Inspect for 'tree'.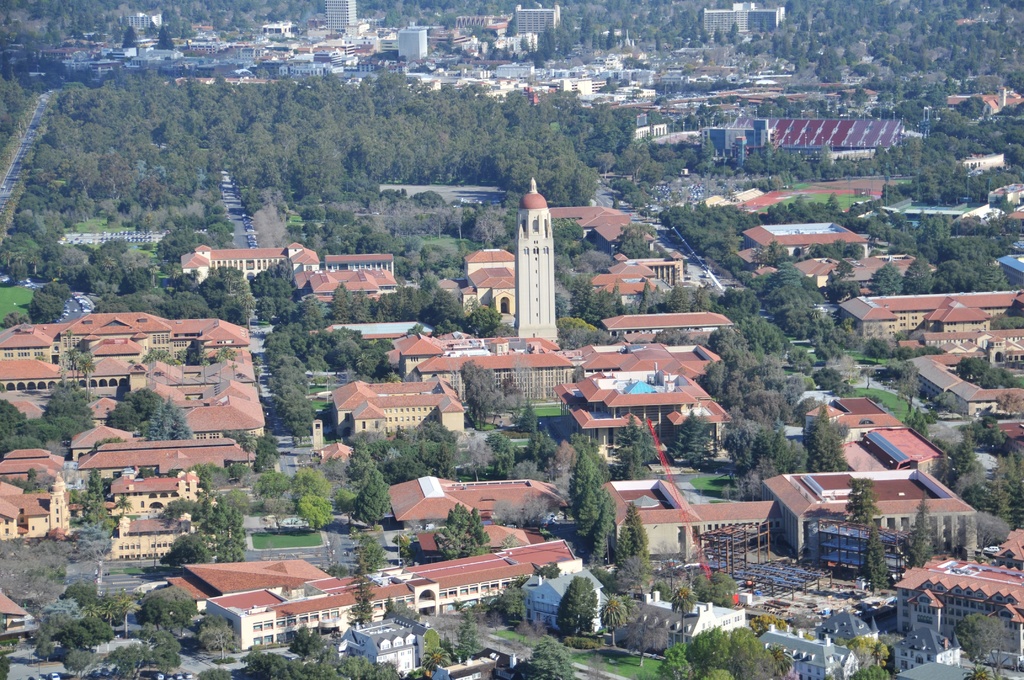
Inspection: [58,341,97,398].
